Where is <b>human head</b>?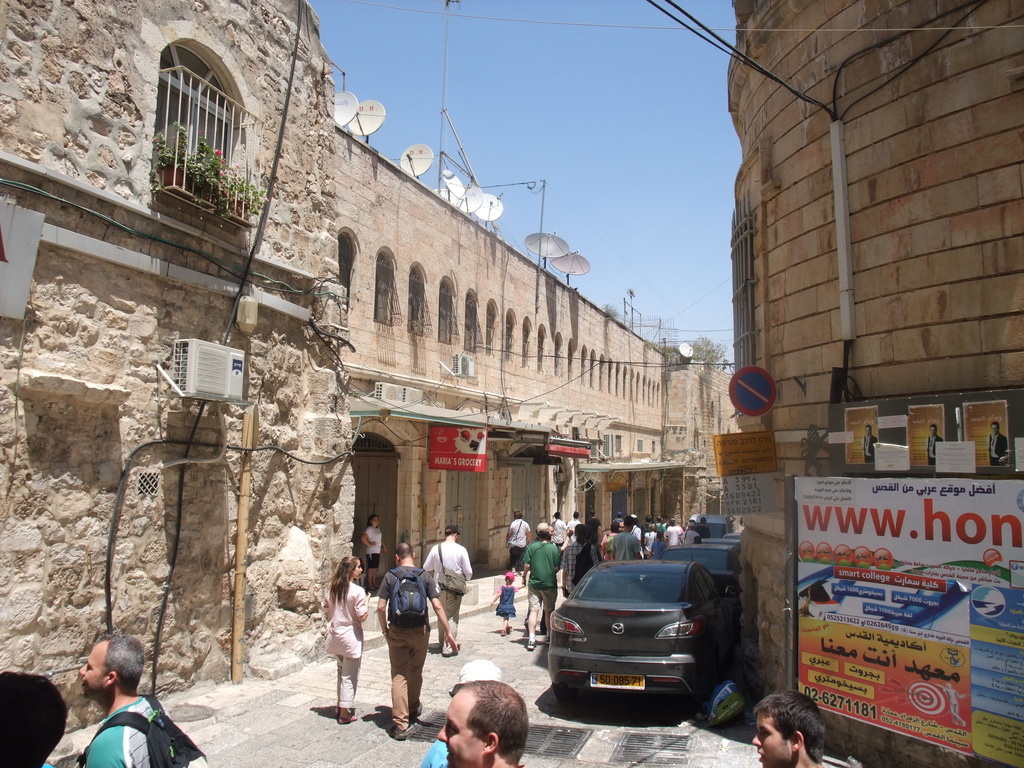
crop(393, 540, 415, 566).
